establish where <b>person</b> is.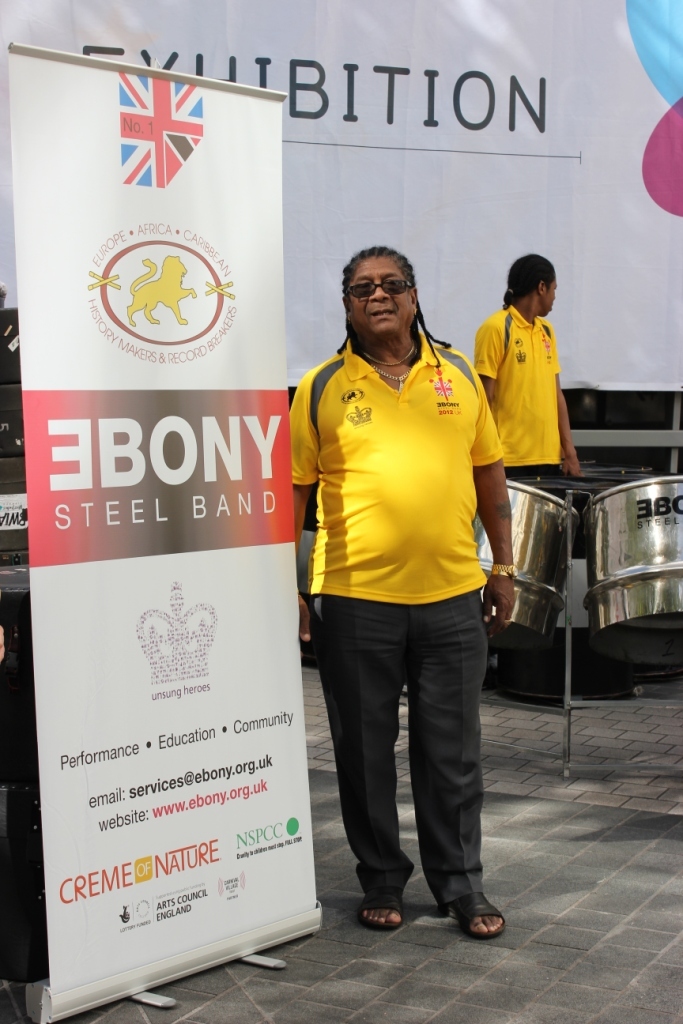
Established at (x1=475, y1=246, x2=581, y2=484).
